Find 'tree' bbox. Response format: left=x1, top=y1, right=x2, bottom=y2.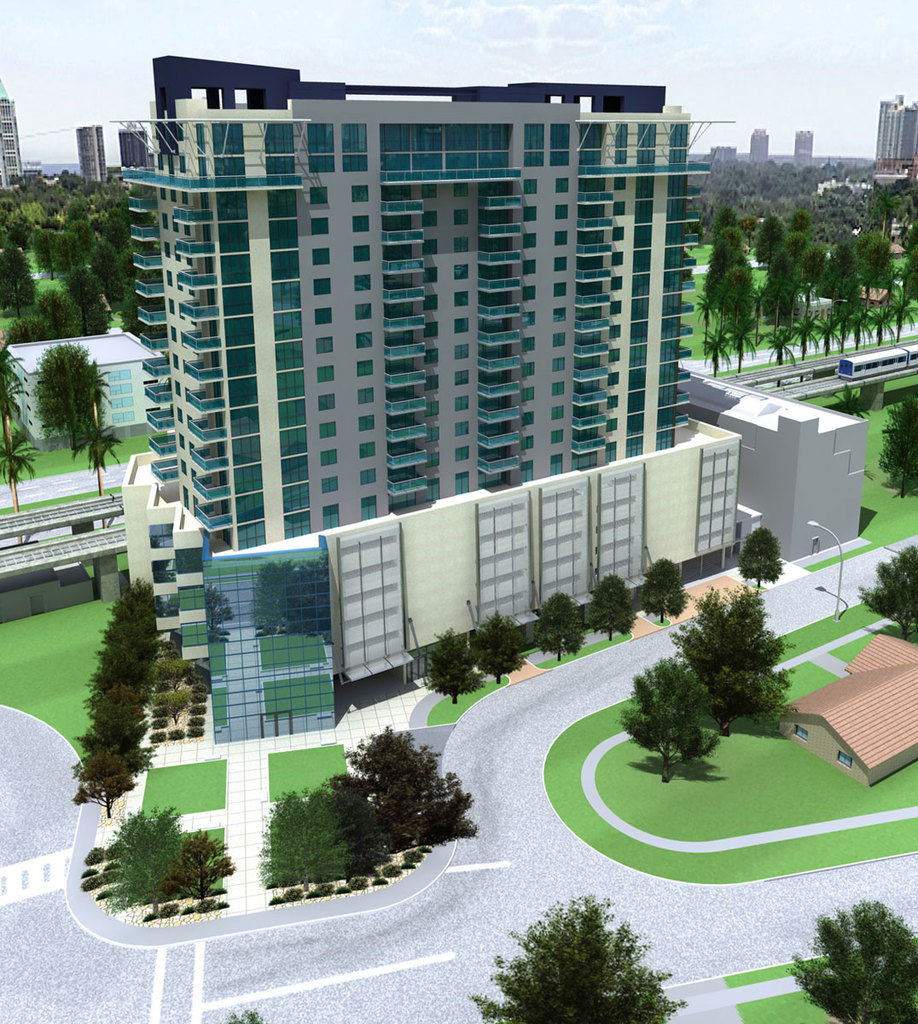
left=642, top=552, right=691, bottom=623.
